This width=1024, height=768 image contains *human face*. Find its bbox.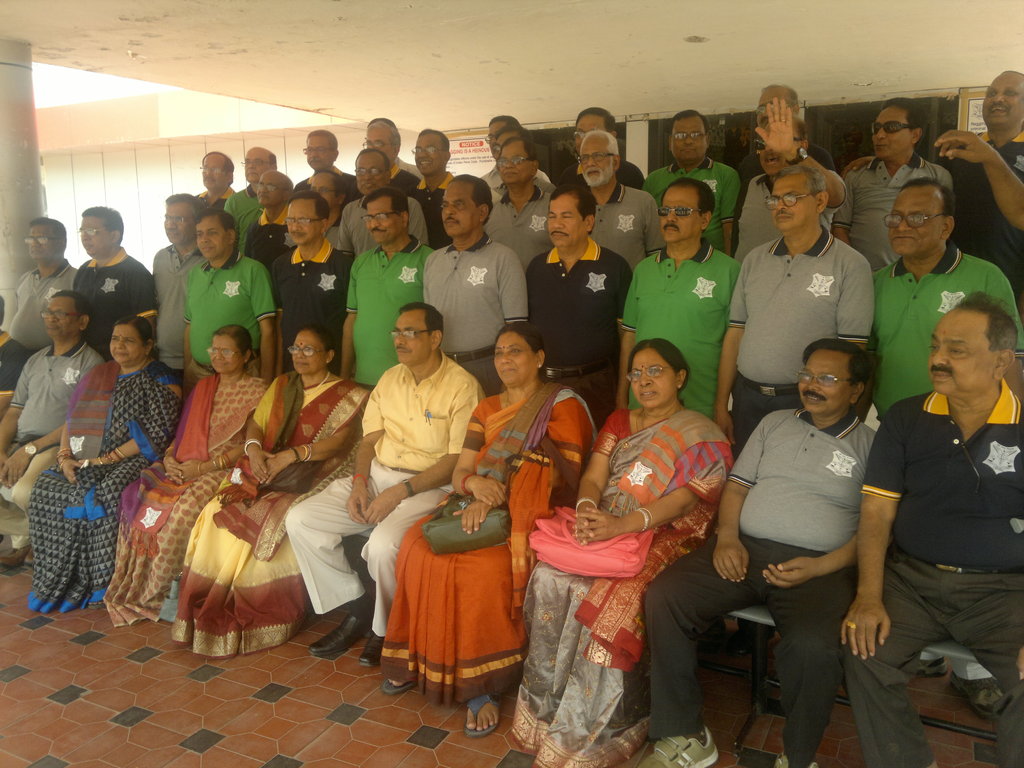
(left=494, top=131, right=515, bottom=148).
